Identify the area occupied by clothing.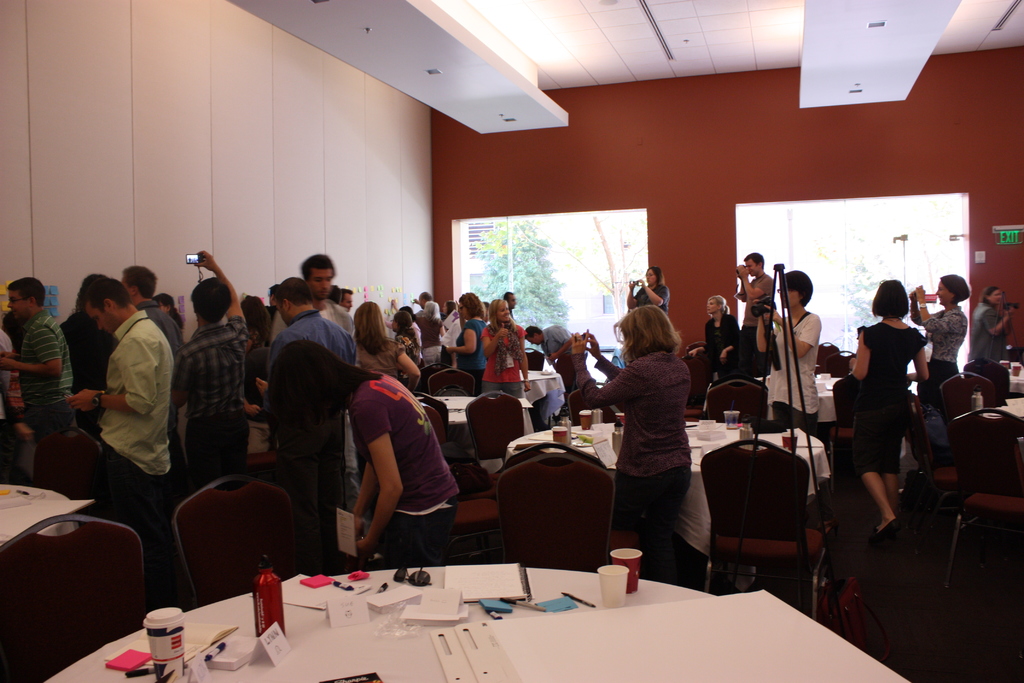
Area: pyautogui.locateOnScreen(764, 300, 818, 440).
